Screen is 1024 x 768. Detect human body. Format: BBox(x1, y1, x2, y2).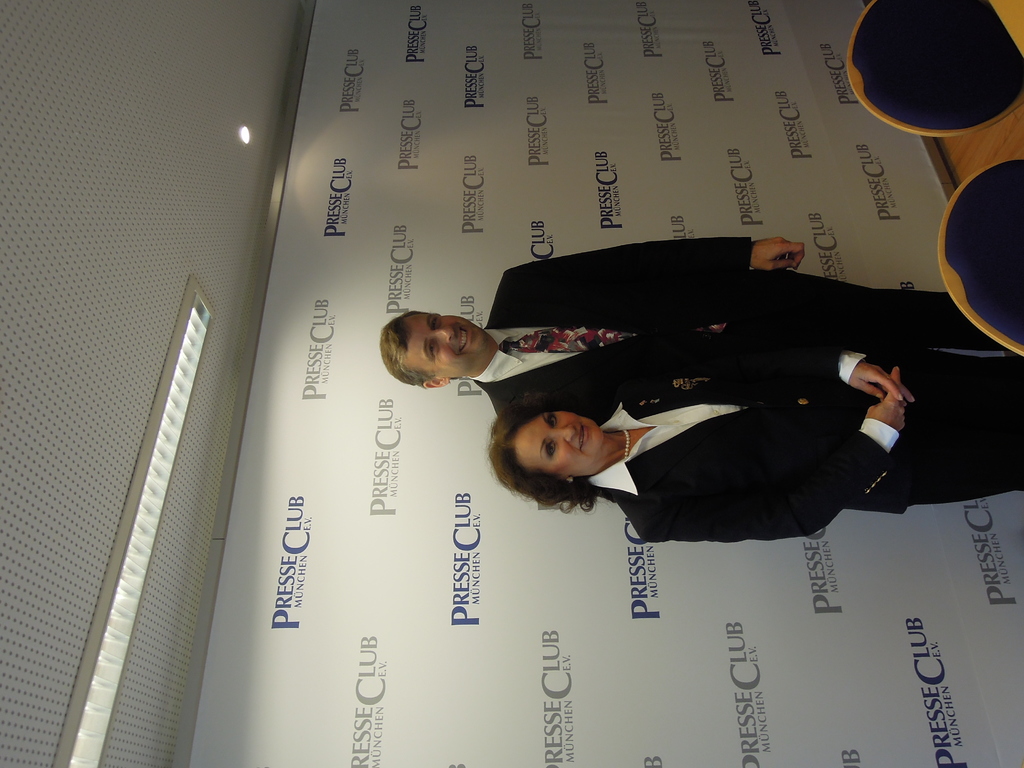
BBox(383, 236, 1007, 421).
